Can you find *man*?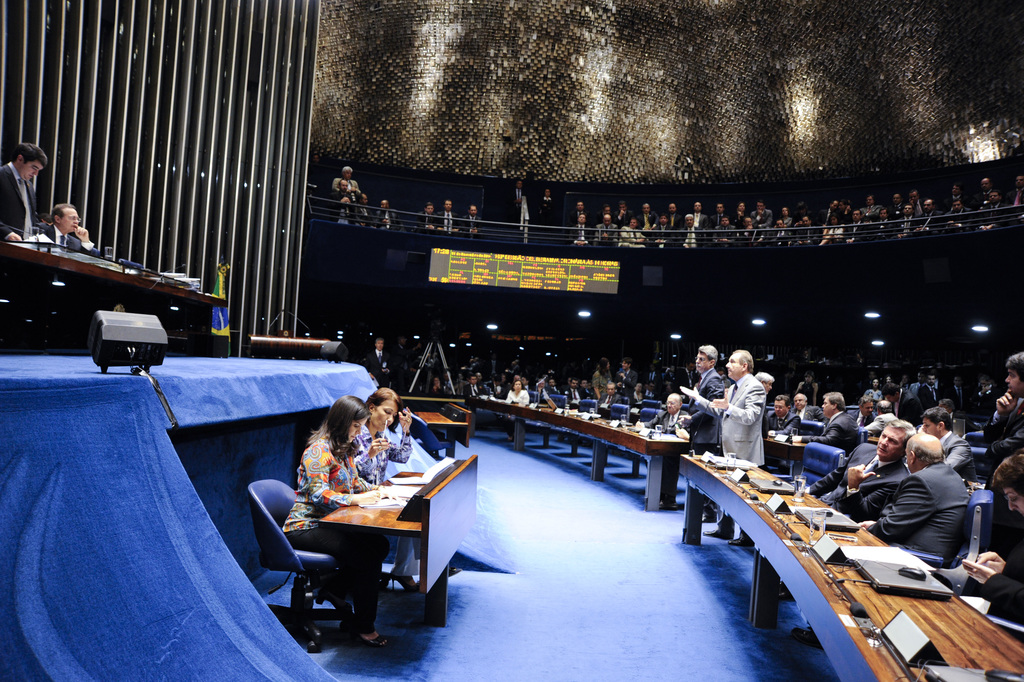
Yes, bounding box: rect(946, 373, 970, 411).
